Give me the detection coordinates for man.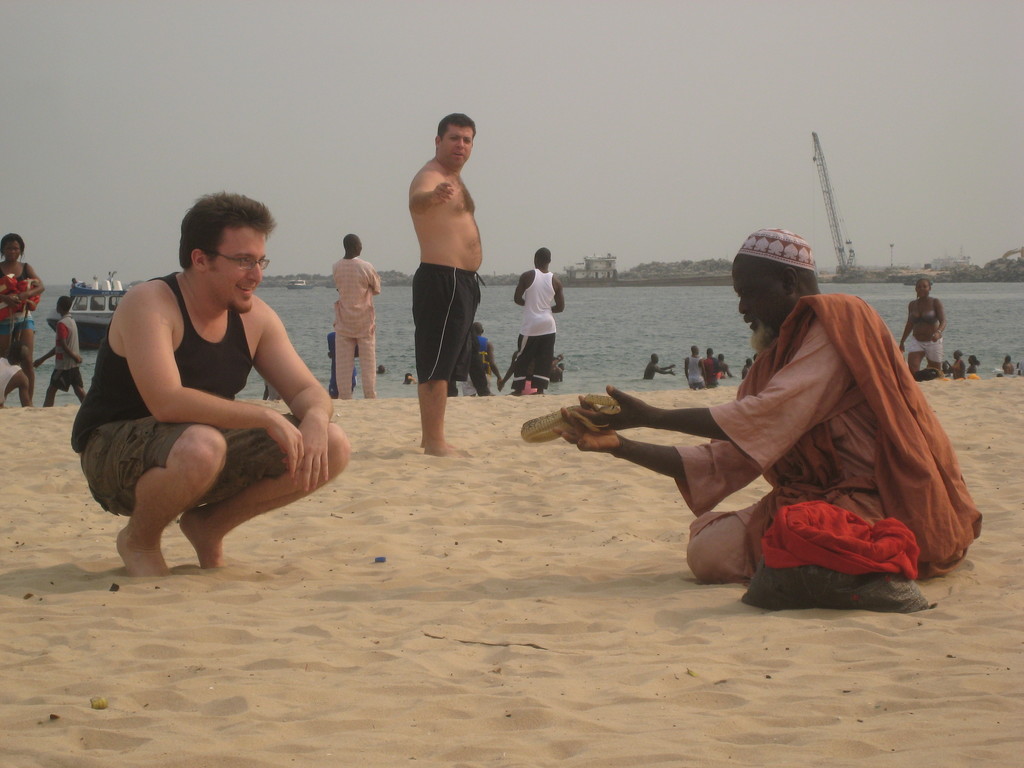
516/246/566/385.
